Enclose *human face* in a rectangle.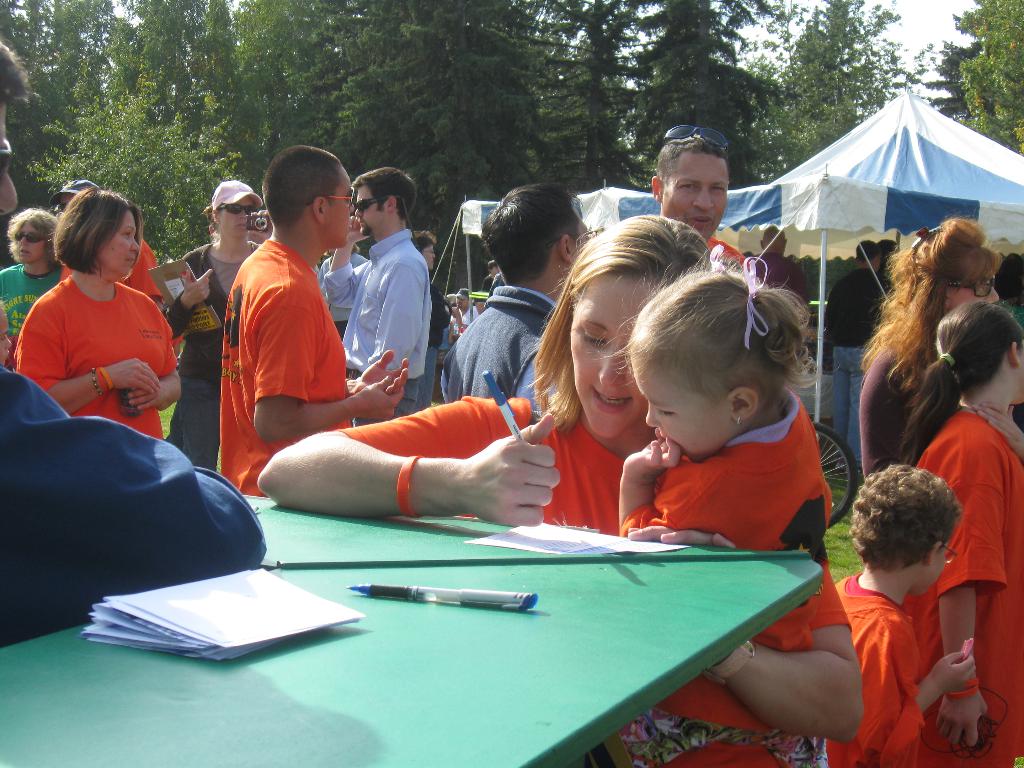
{"x1": 661, "y1": 147, "x2": 726, "y2": 243}.
